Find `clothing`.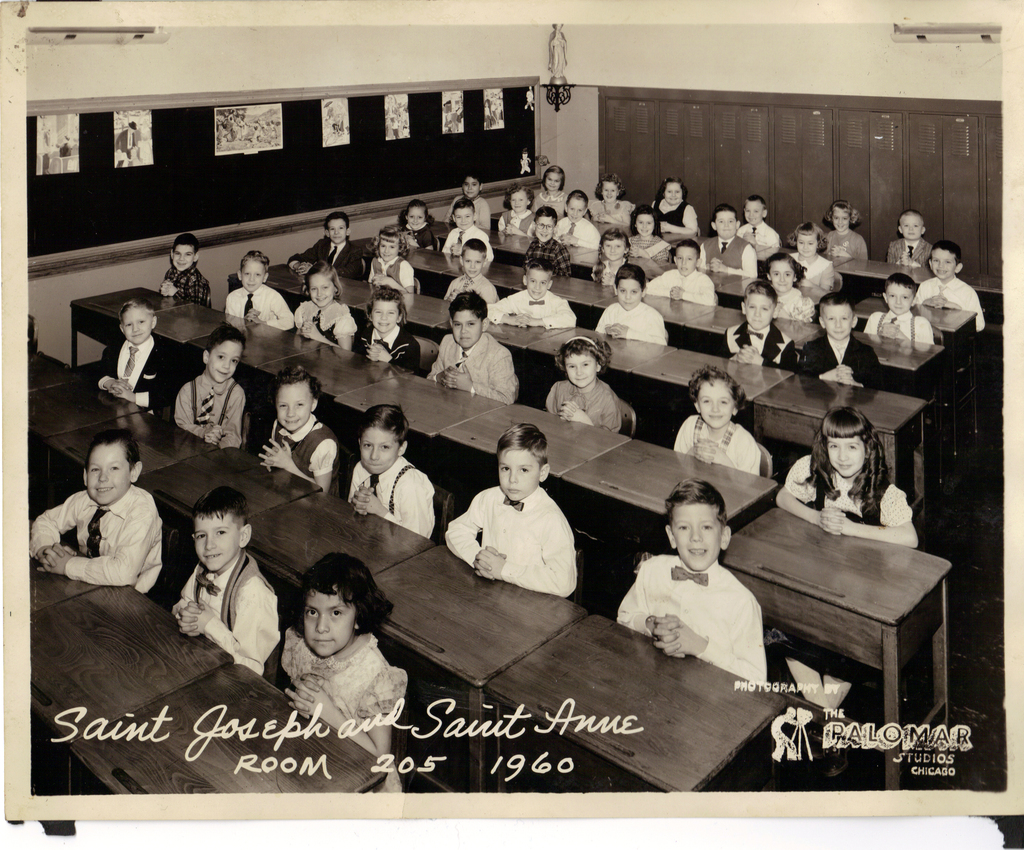
742 225 776 256.
